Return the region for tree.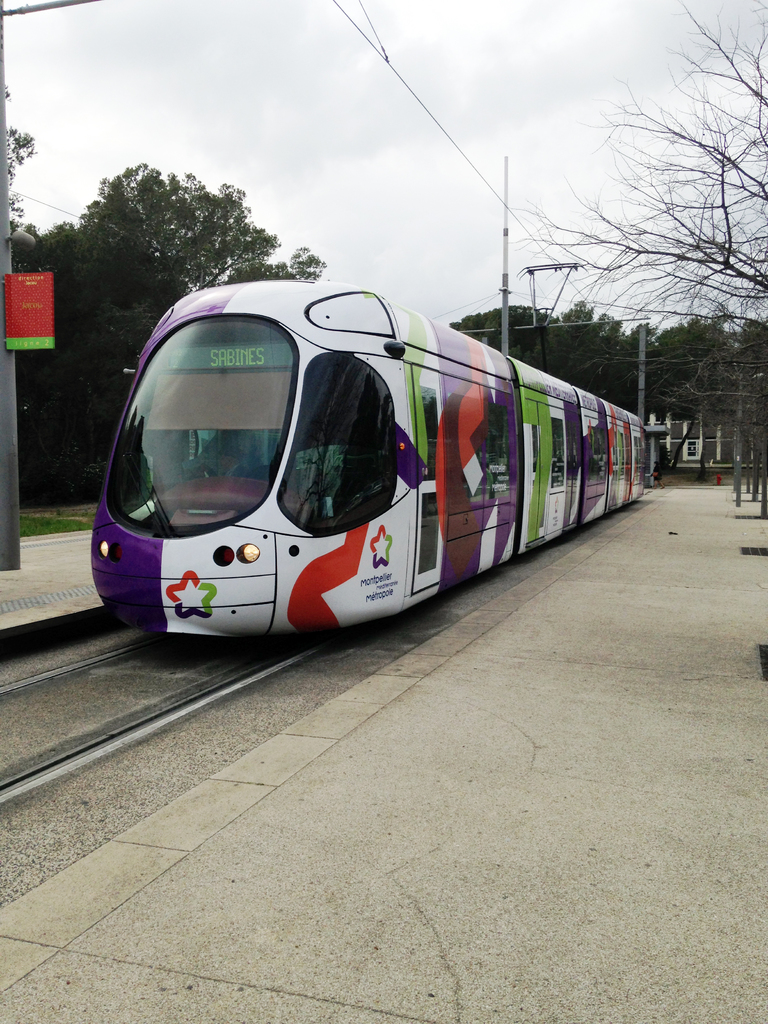
x1=510 y1=0 x2=767 y2=347.
